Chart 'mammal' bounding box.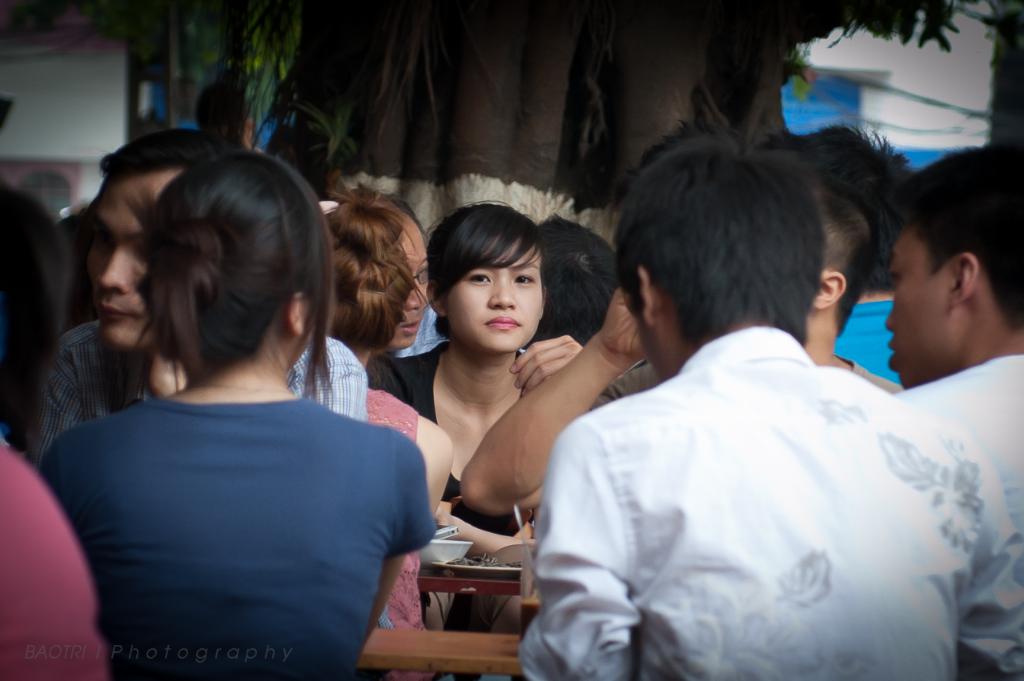
Charted: bbox=(514, 129, 1023, 680).
